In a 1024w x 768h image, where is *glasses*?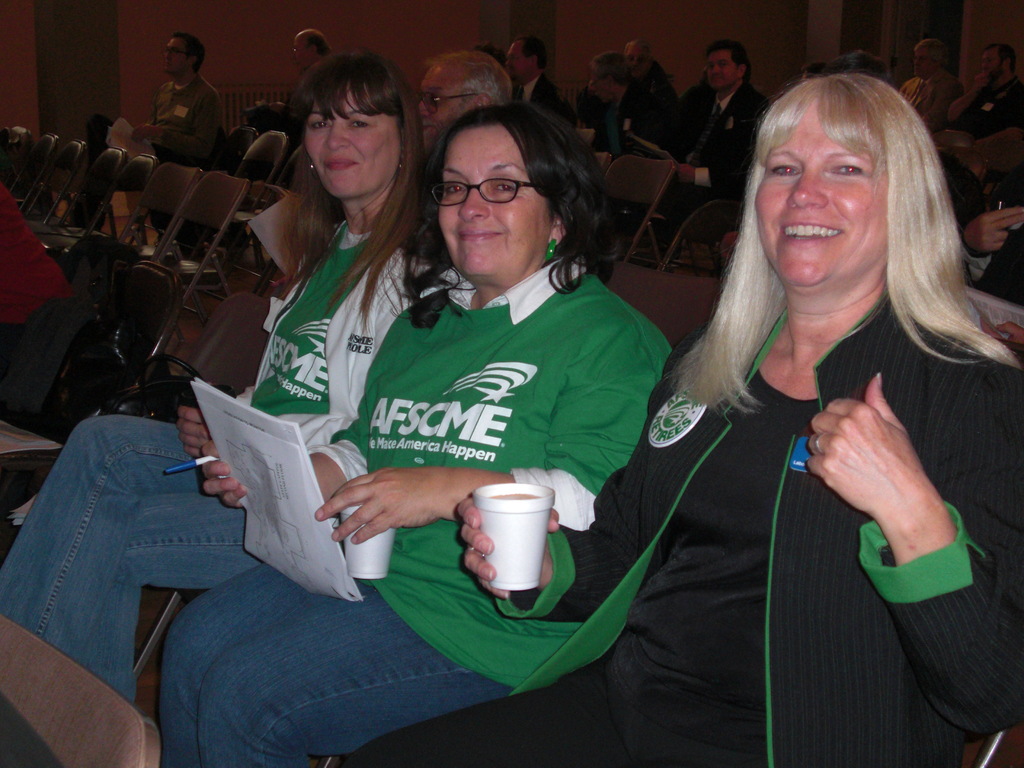
284, 43, 316, 61.
